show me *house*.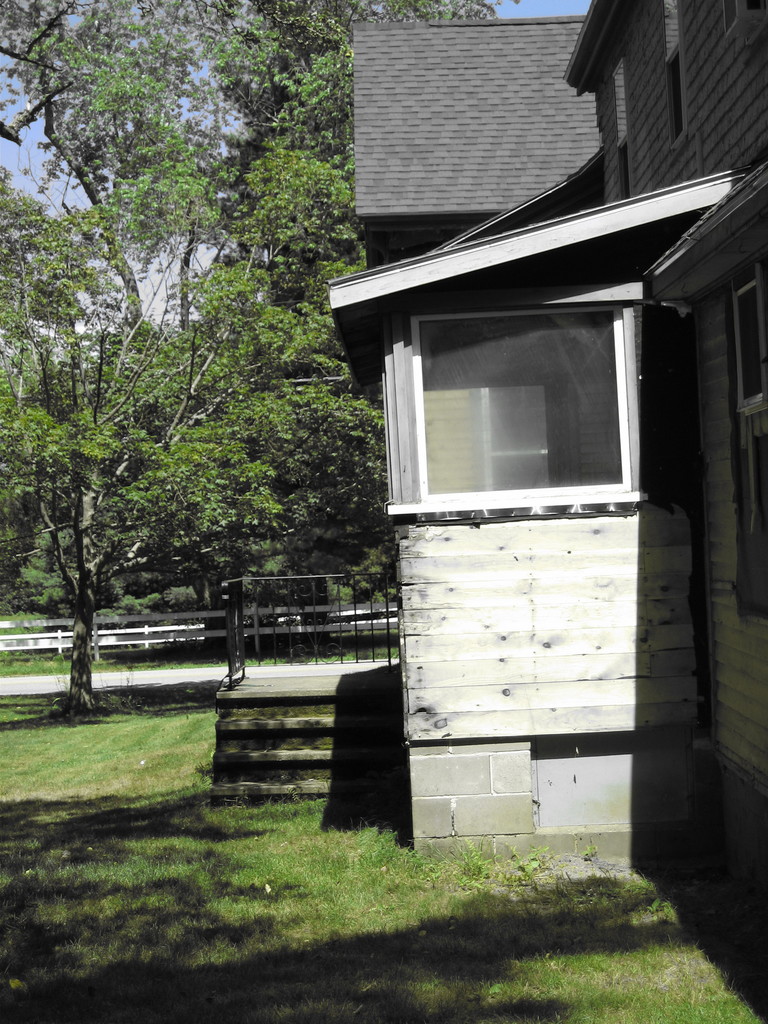
*house* is here: Rect(276, 8, 754, 892).
